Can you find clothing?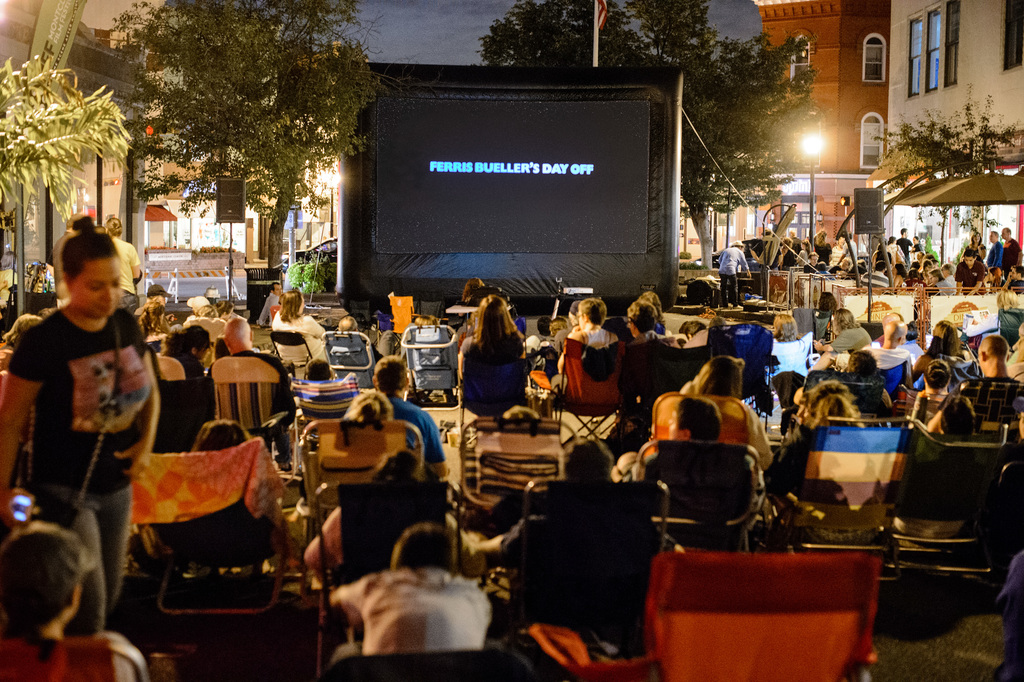
Yes, bounding box: box=[330, 640, 362, 663].
